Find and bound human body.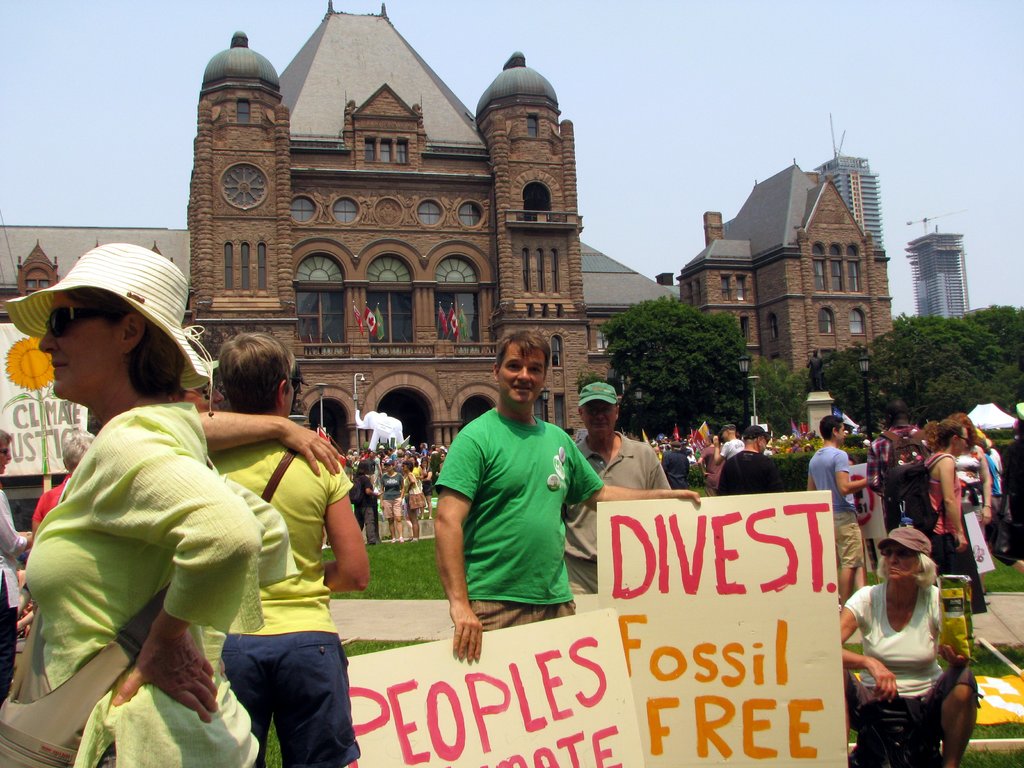
Bound: 698 447 724 492.
